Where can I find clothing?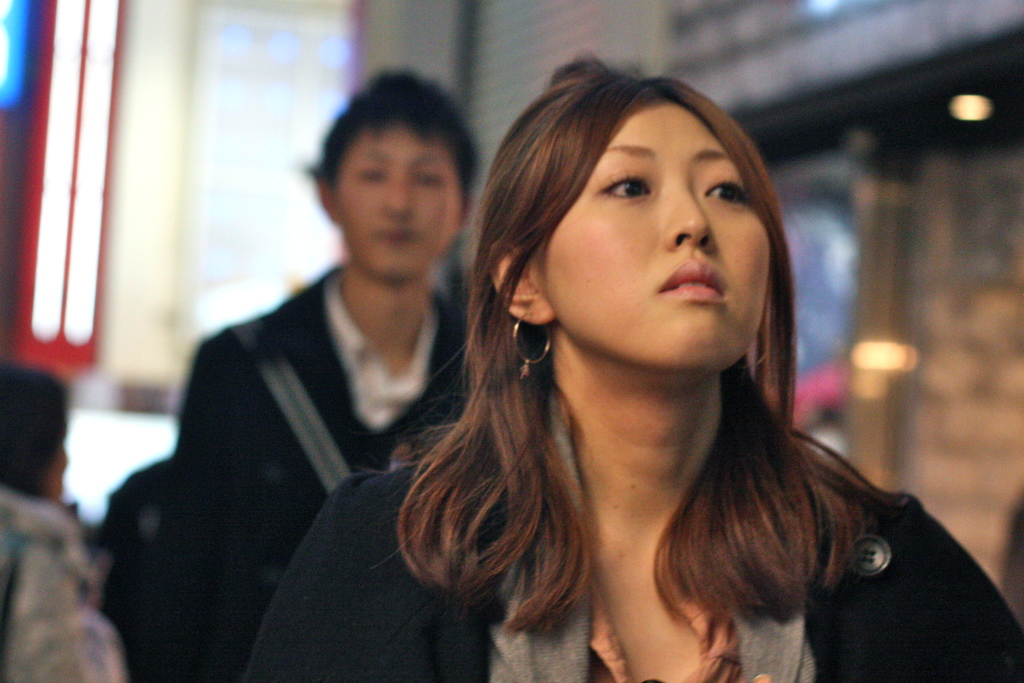
You can find it at <box>168,263,476,682</box>.
